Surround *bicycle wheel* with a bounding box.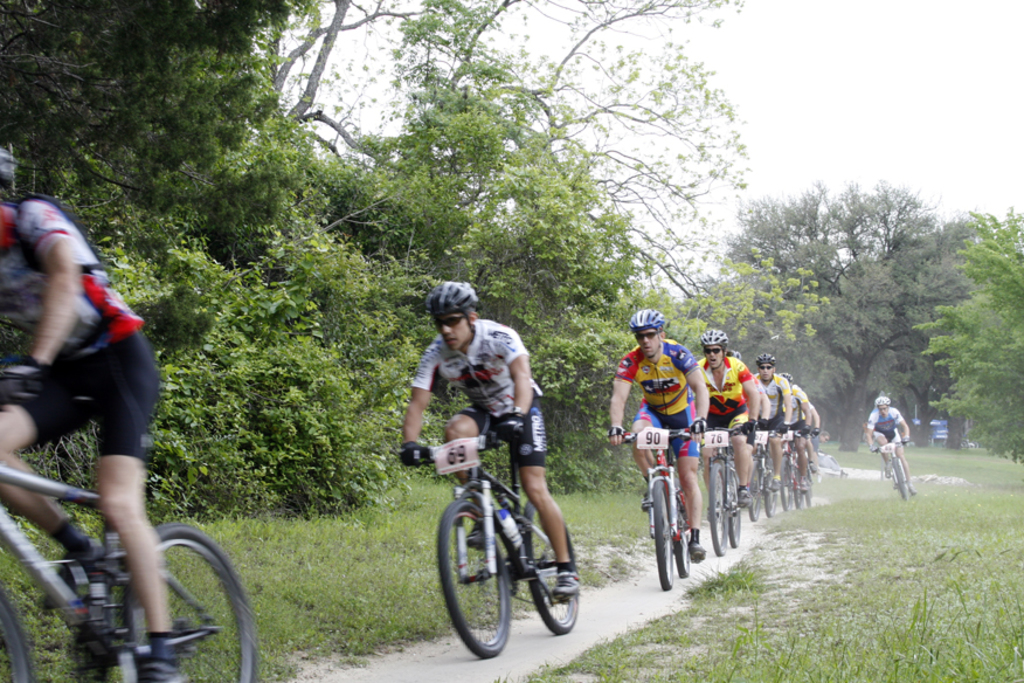
locate(790, 453, 796, 508).
